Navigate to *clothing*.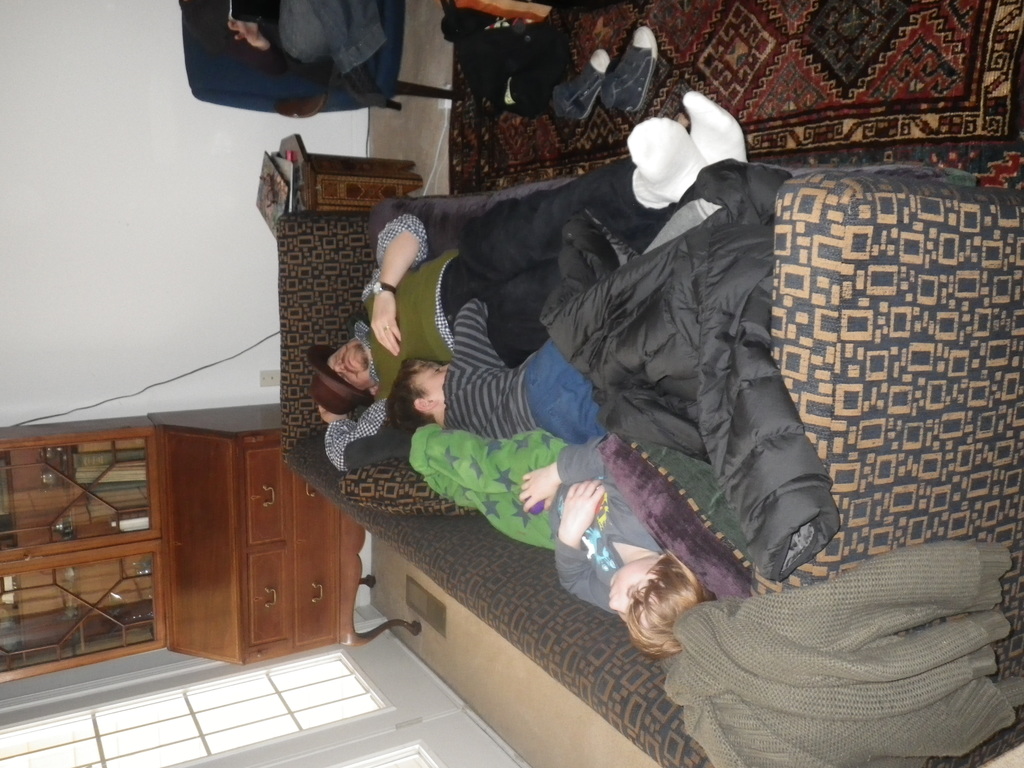
Navigation target: region(325, 206, 678, 474).
